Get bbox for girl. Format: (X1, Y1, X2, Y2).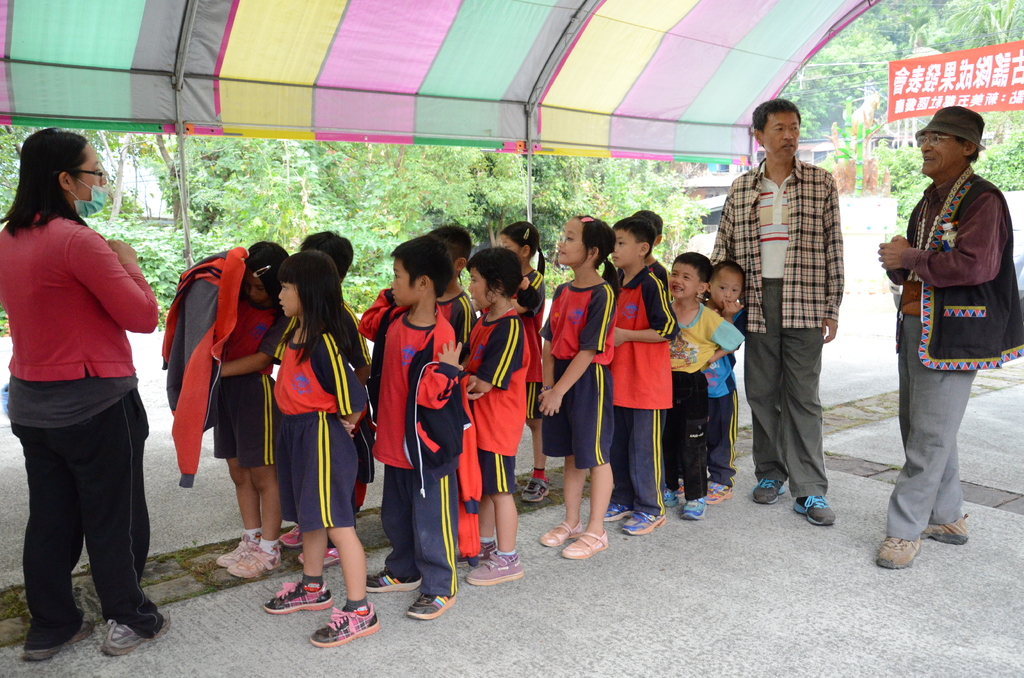
(499, 218, 543, 507).
